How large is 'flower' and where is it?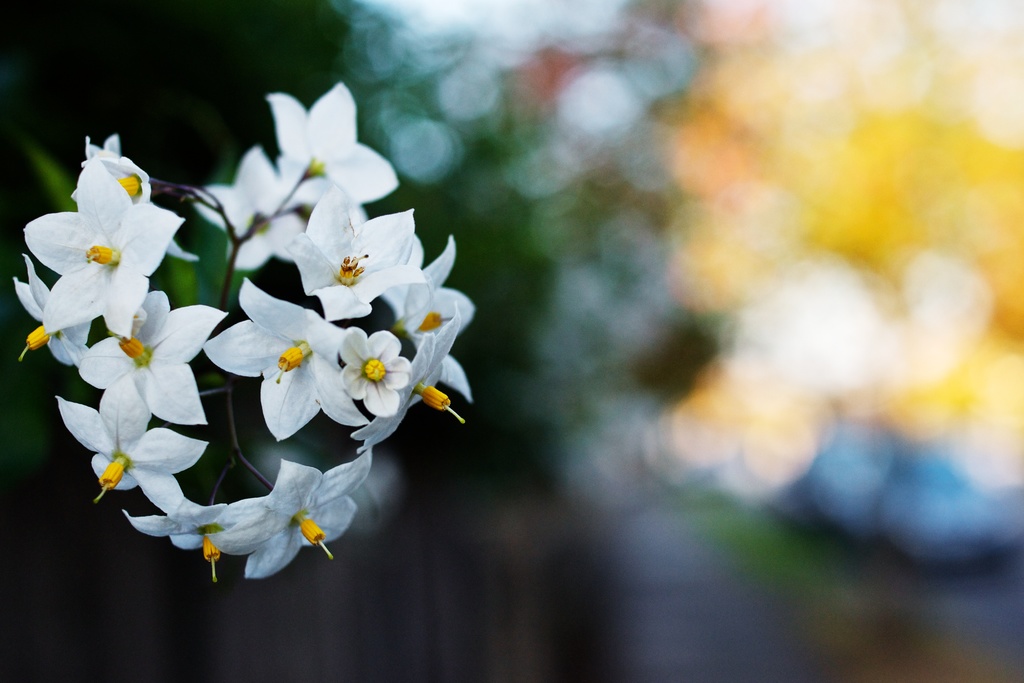
Bounding box: x1=332, y1=331, x2=414, y2=412.
